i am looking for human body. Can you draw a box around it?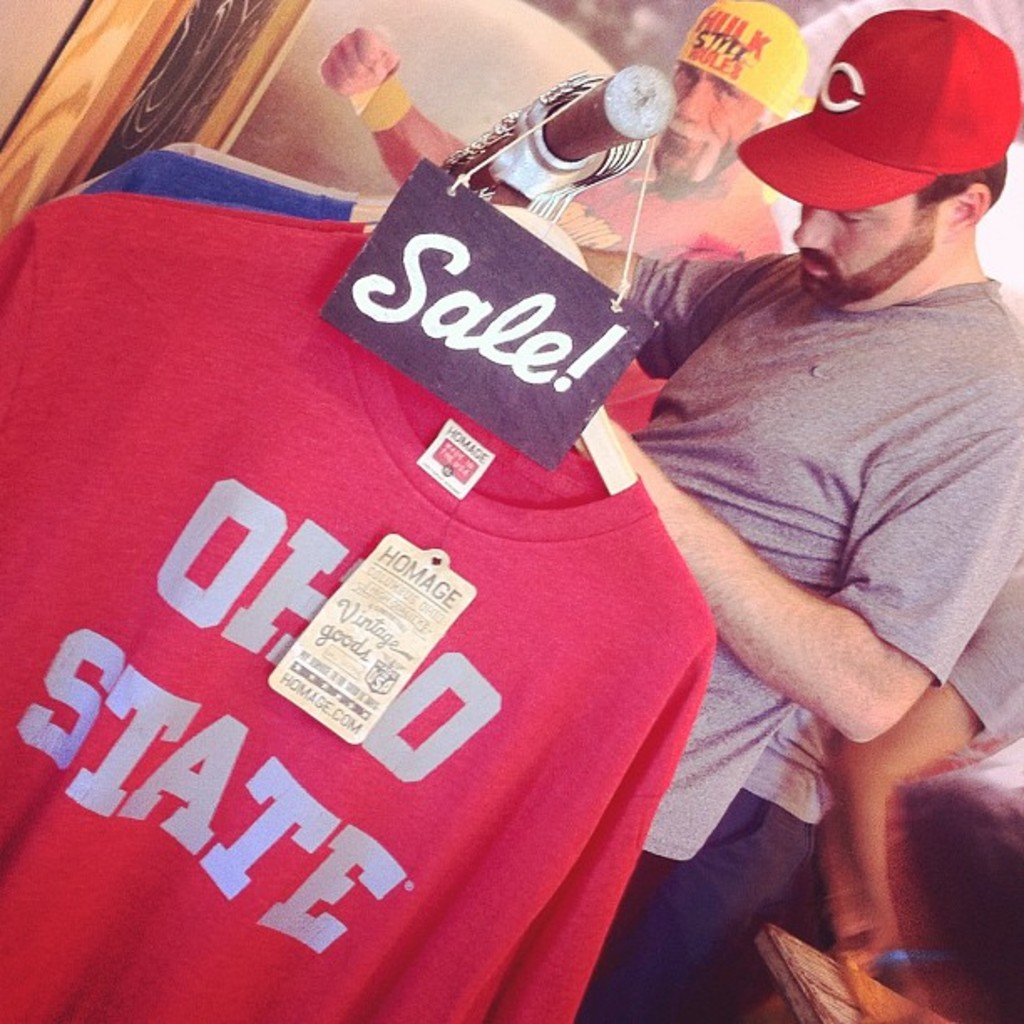
Sure, the bounding box is l=611, t=50, r=1012, b=945.
